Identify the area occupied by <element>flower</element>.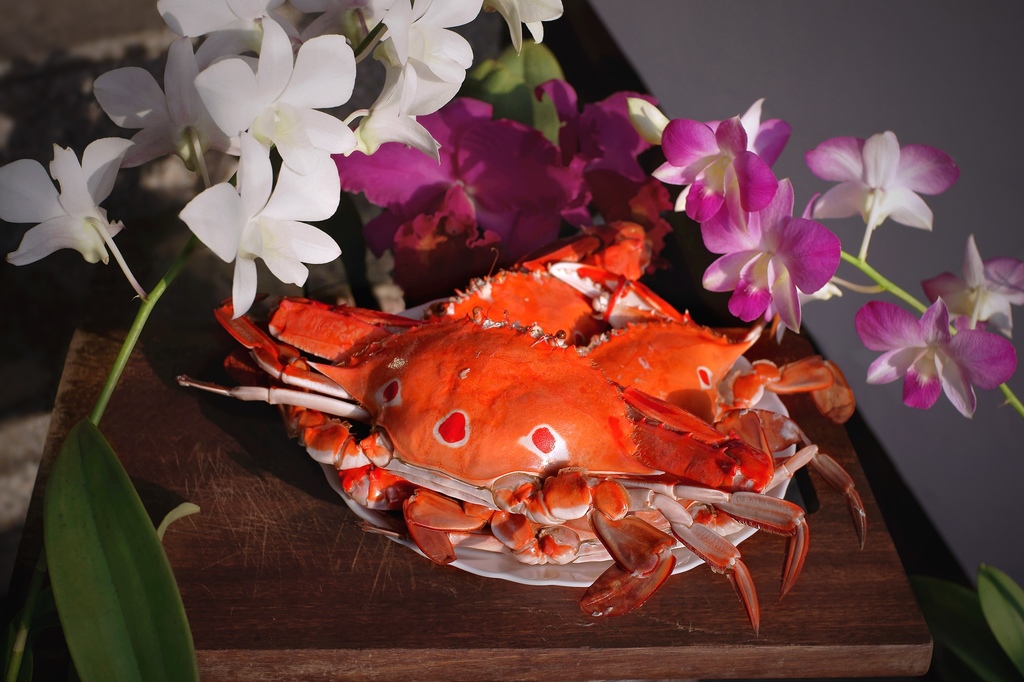
Area: (808,130,956,237).
